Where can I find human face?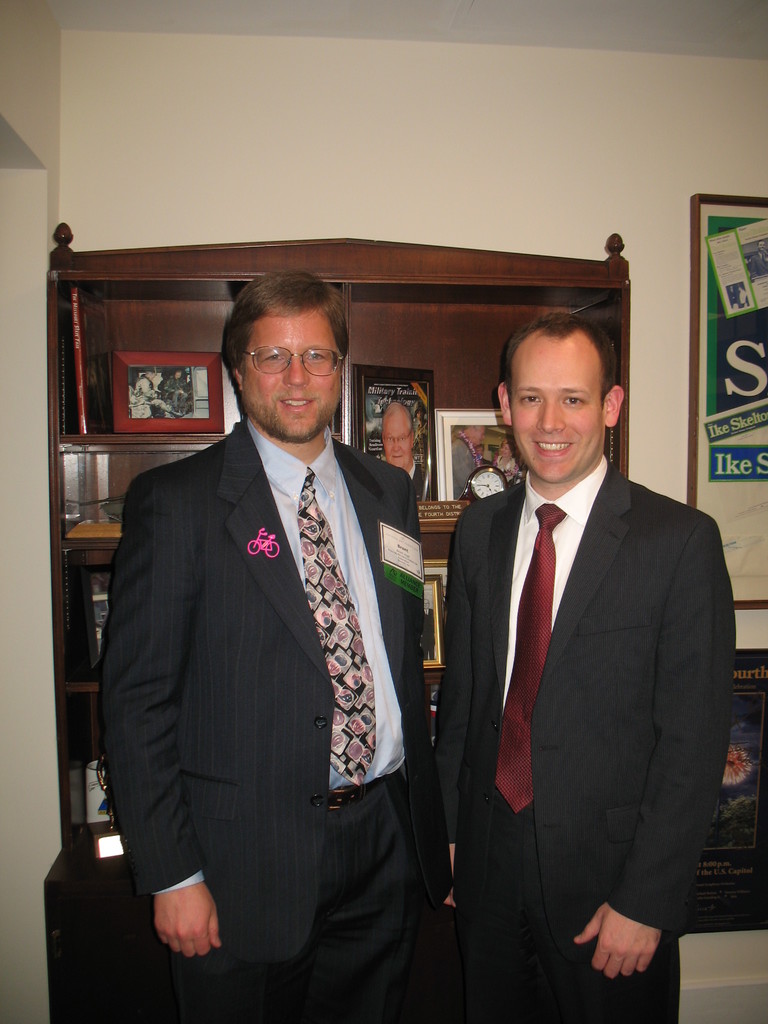
You can find it at detection(241, 316, 346, 440).
